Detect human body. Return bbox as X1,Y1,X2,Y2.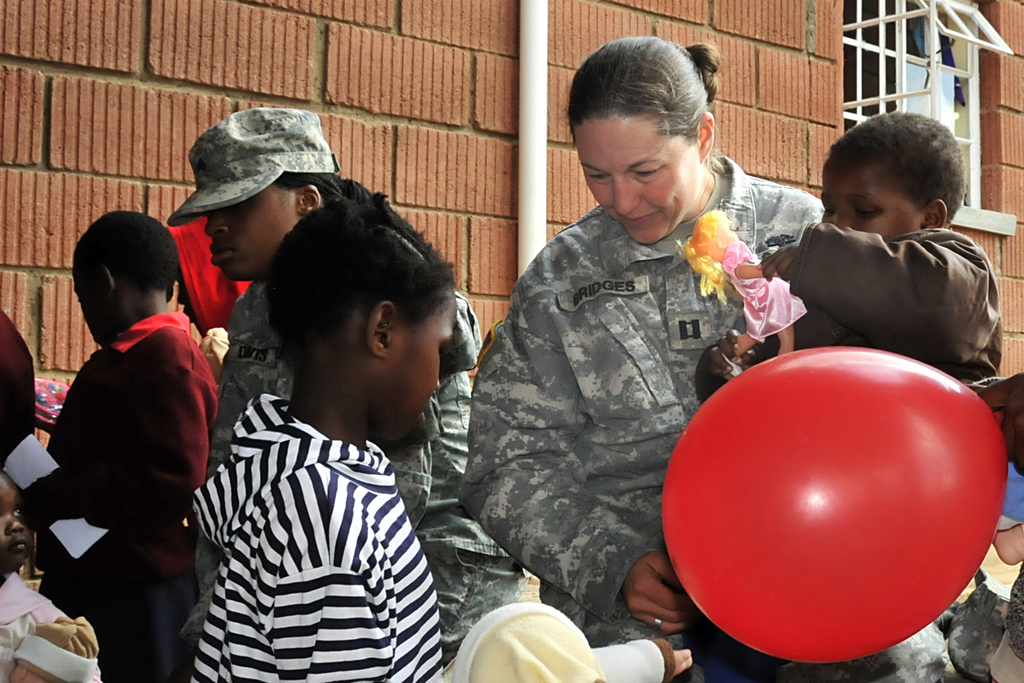
175,104,493,667.
